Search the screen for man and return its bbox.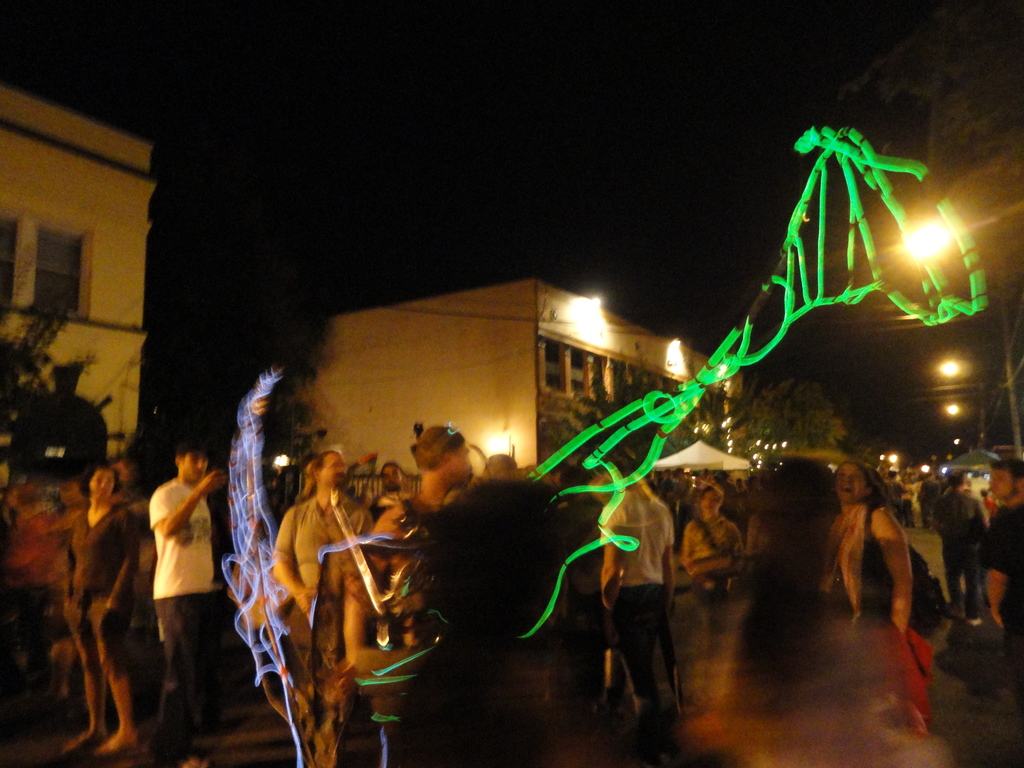
Found: BBox(266, 450, 369, 749).
